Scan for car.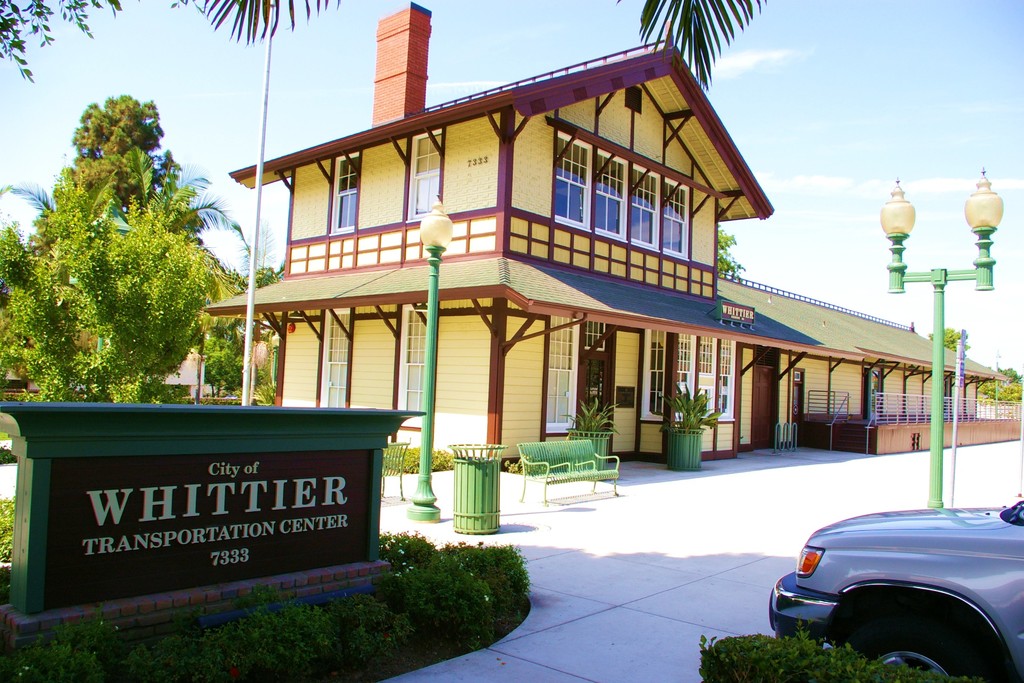
Scan result: (766,492,1023,682).
